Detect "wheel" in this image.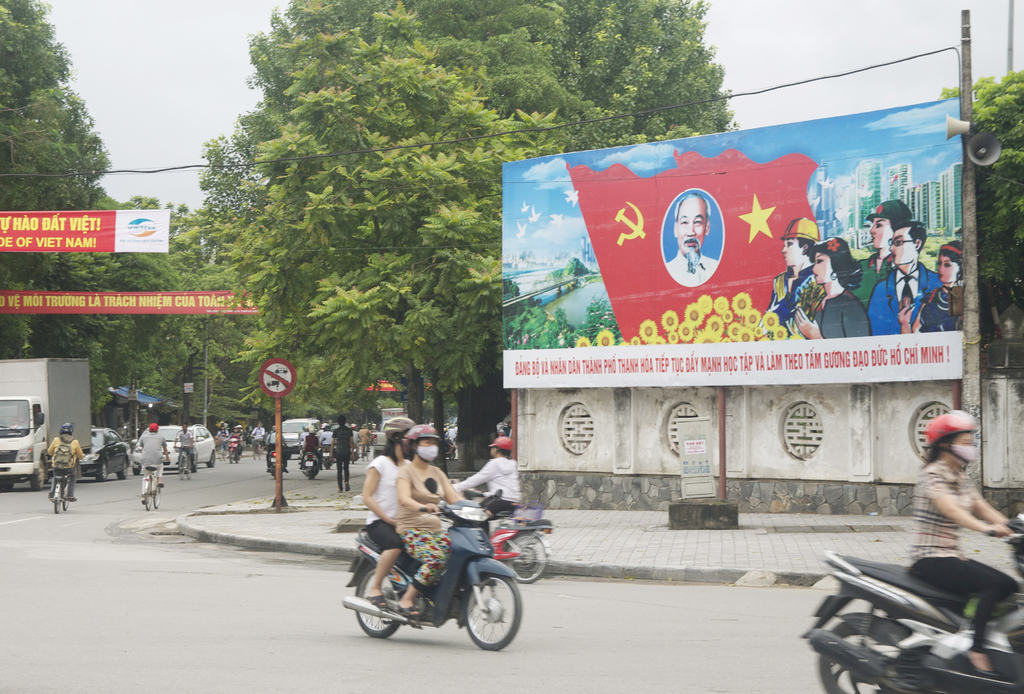
Detection: <region>1, 481, 13, 490</region>.
